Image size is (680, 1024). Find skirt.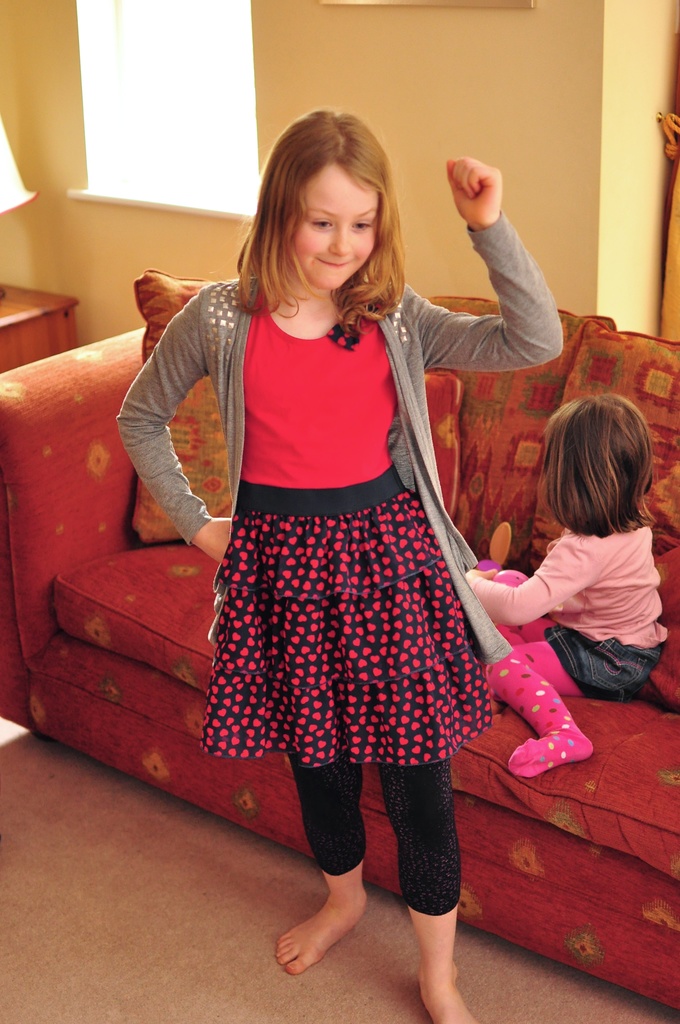
left=196, top=461, right=497, bottom=772.
